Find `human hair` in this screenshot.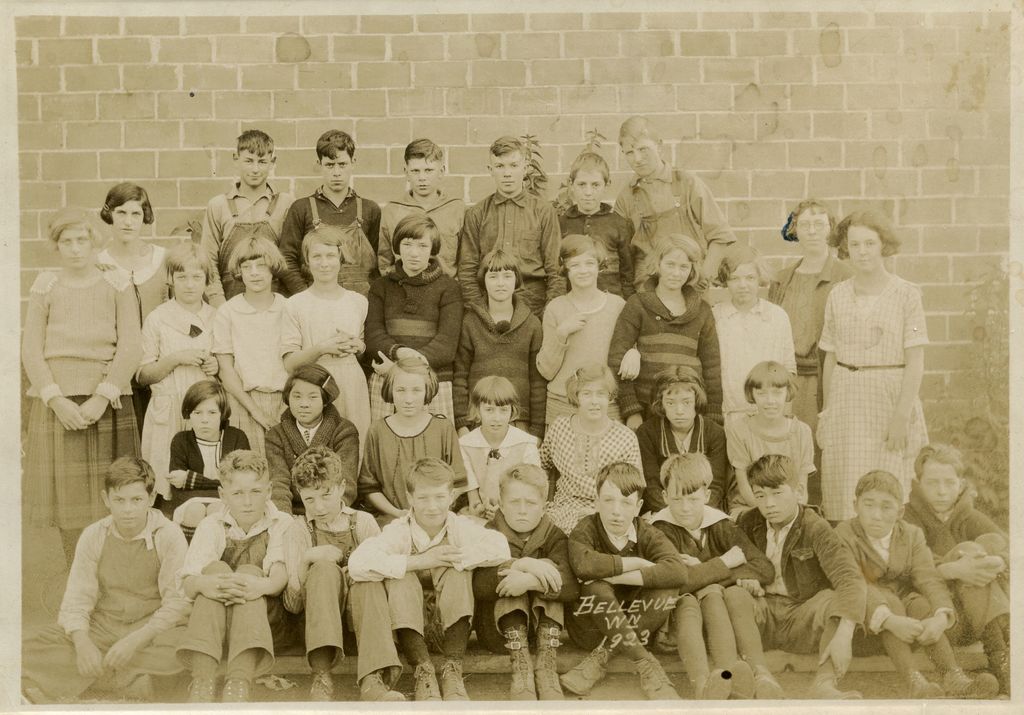
The bounding box for `human hair` is x1=489 y1=137 x2=523 y2=159.
